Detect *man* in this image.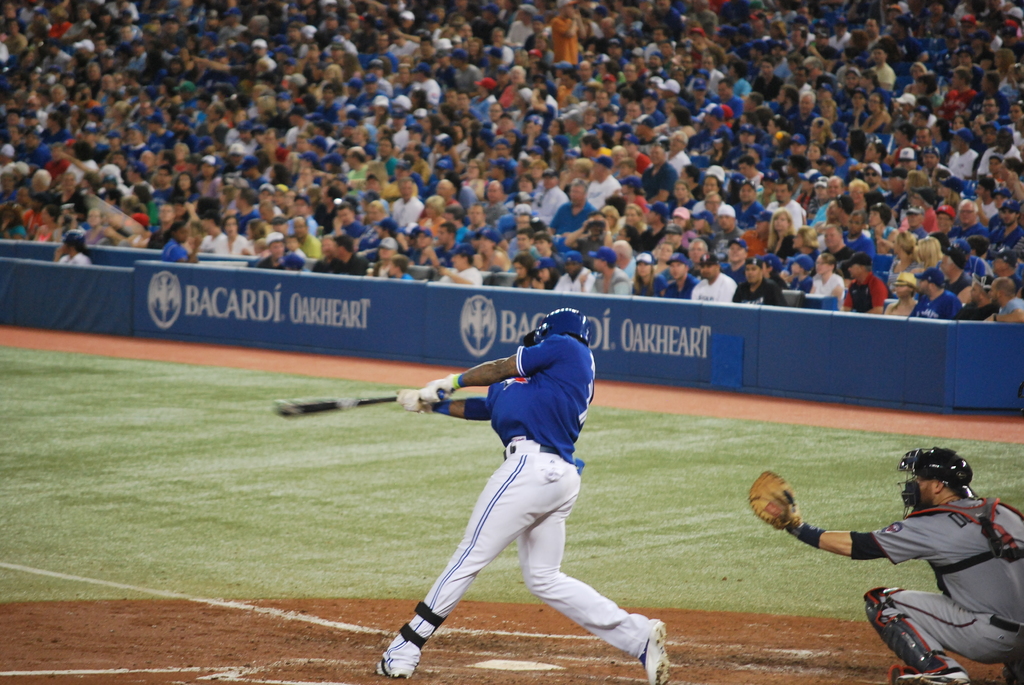
Detection: select_region(746, 448, 1023, 684).
